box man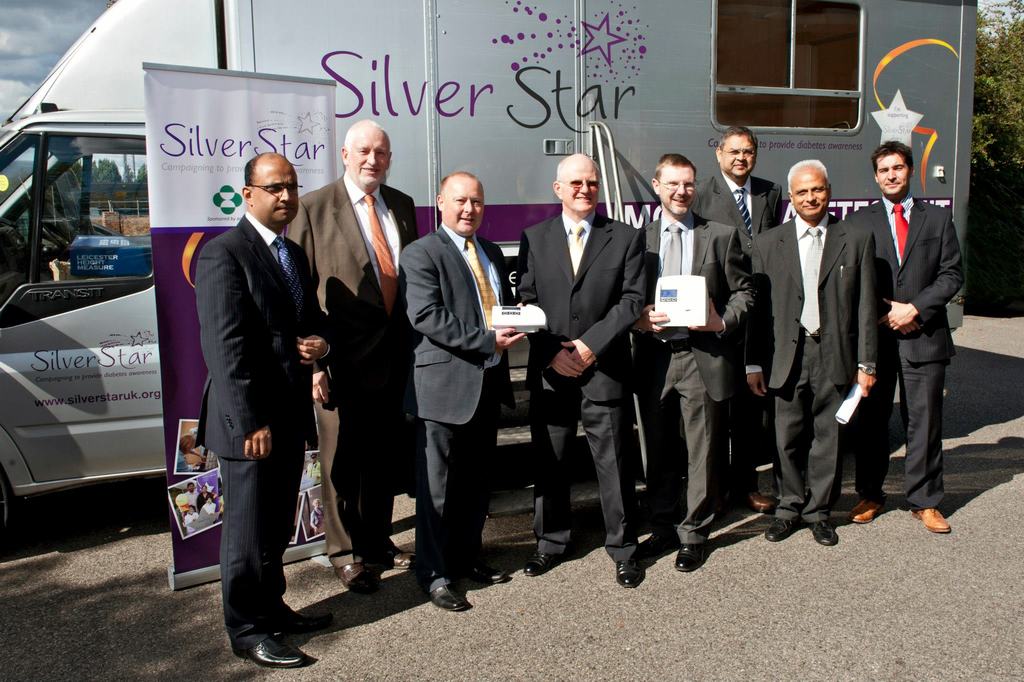
(left=837, top=131, right=962, bottom=538)
